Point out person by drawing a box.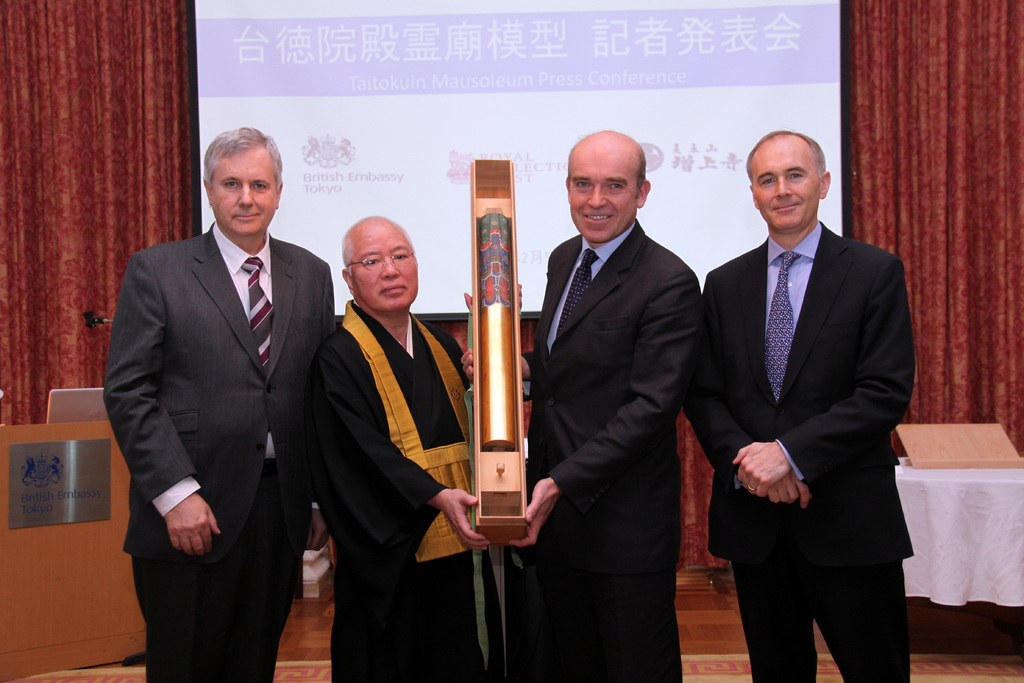
(x1=677, y1=123, x2=912, y2=682).
